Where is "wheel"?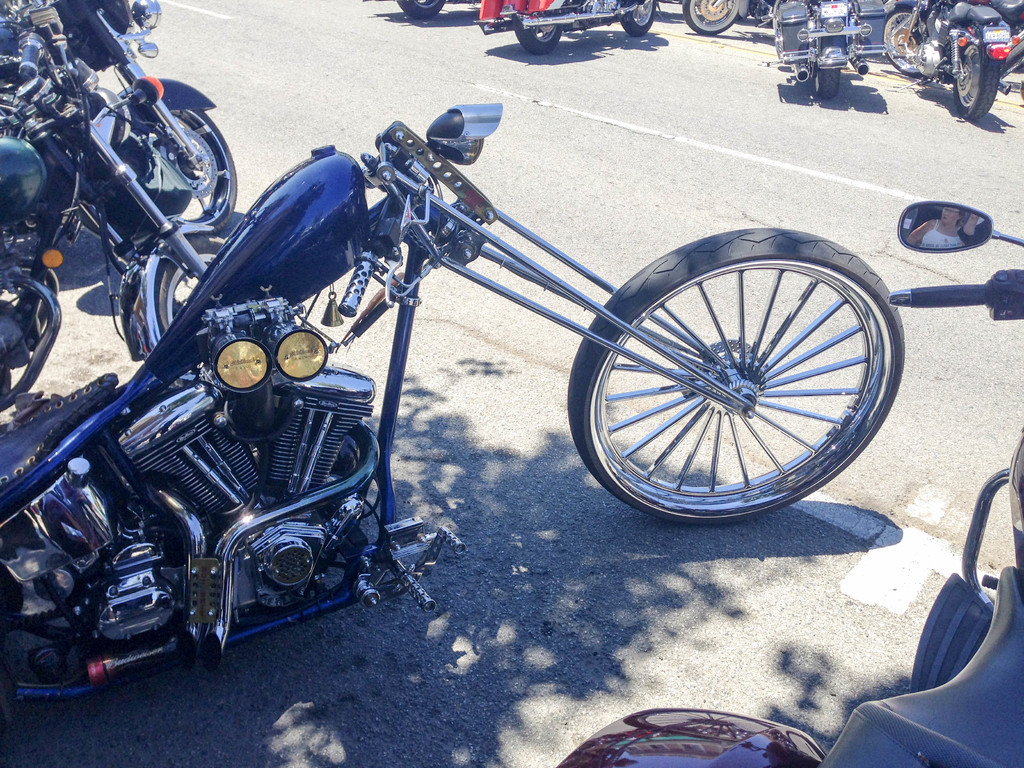
<bbox>949, 40, 1002, 119</bbox>.
